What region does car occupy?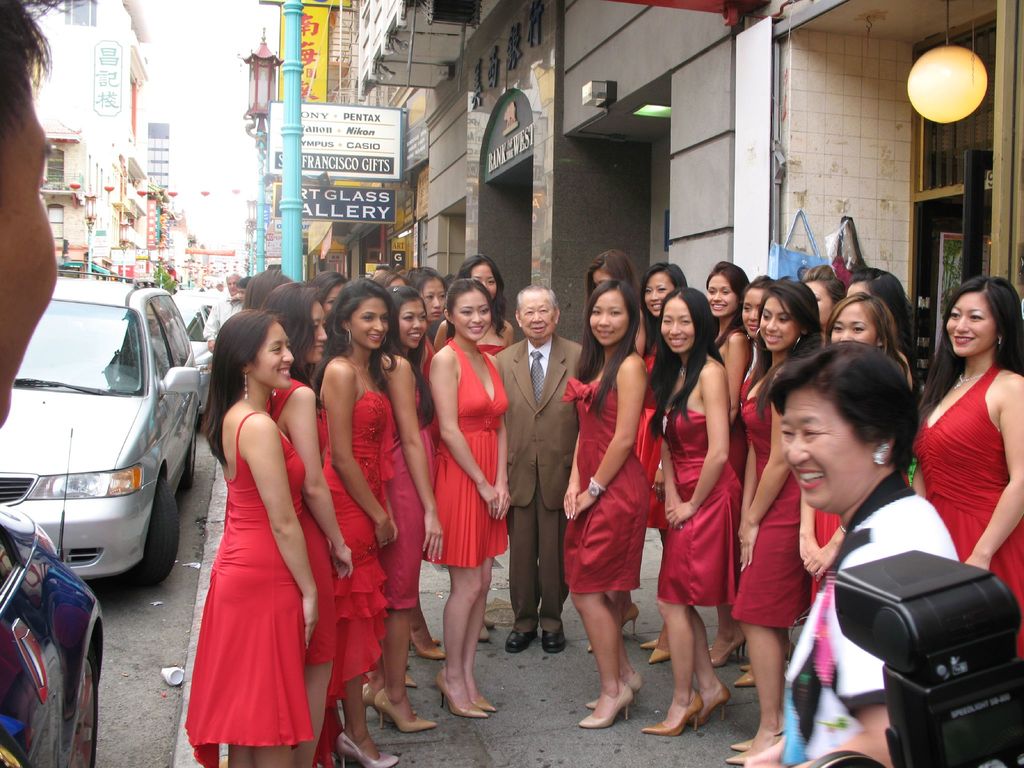
0:268:205:590.
